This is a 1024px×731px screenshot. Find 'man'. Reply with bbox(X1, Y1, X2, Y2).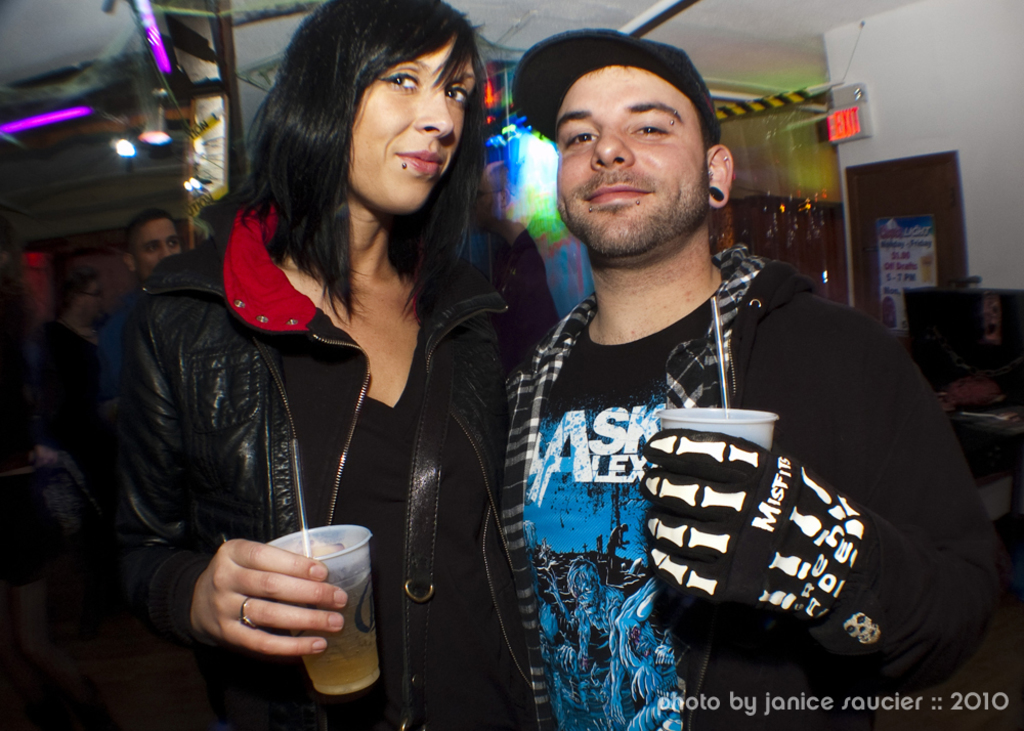
bbox(122, 207, 186, 291).
